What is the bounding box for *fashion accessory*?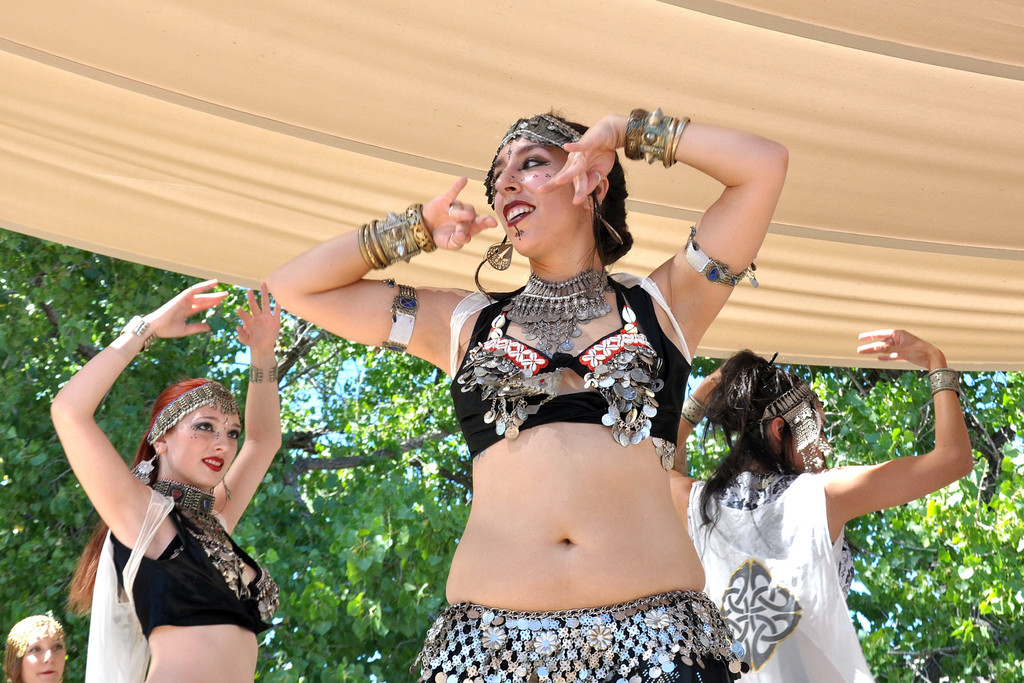
Rect(129, 453, 156, 488).
